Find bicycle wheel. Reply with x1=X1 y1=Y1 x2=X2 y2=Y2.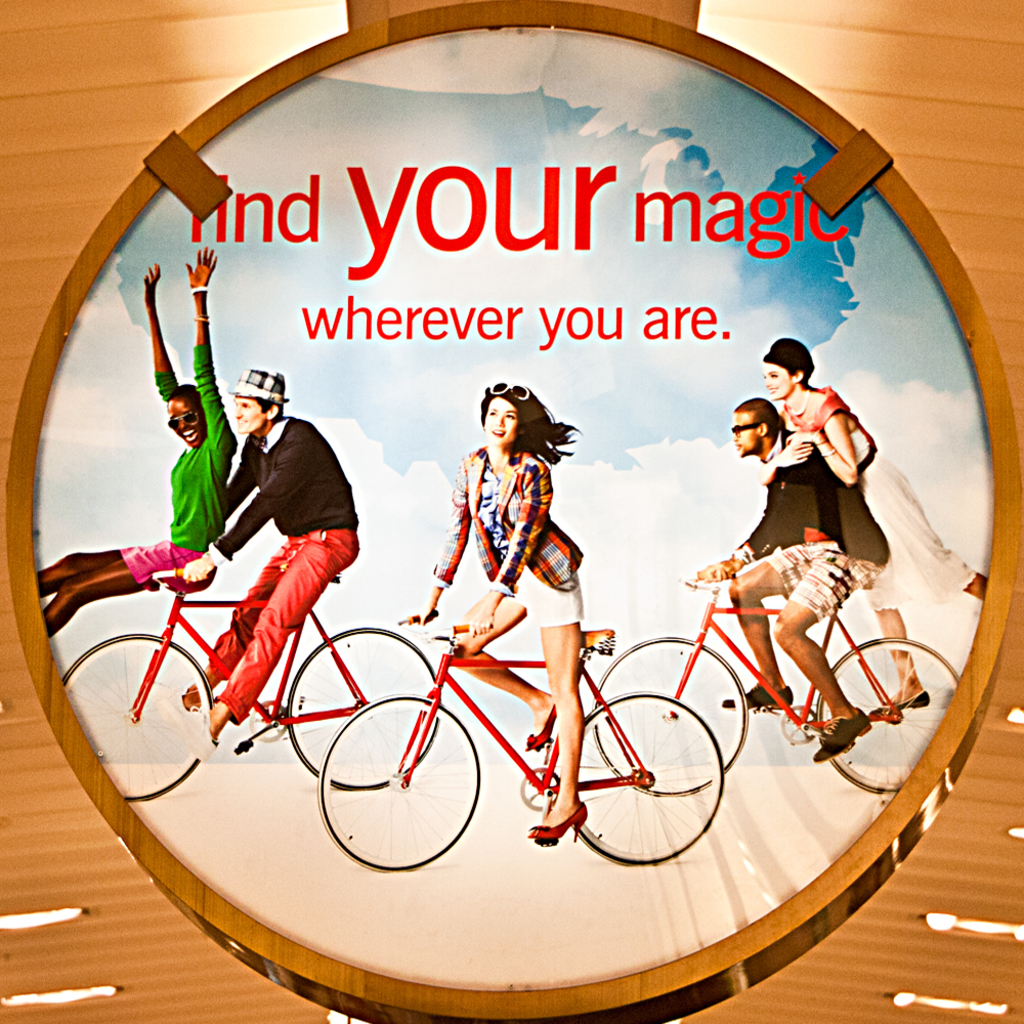
x1=560 y1=687 x2=724 y2=870.
